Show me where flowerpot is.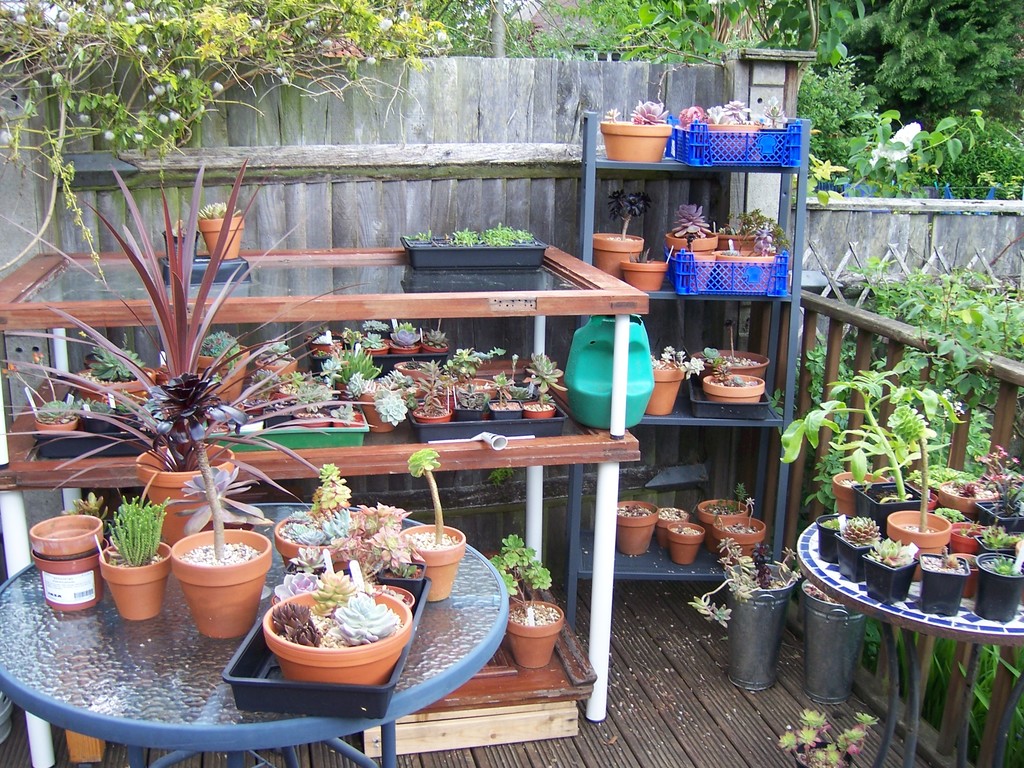
flowerpot is at box=[402, 387, 448, 410].
